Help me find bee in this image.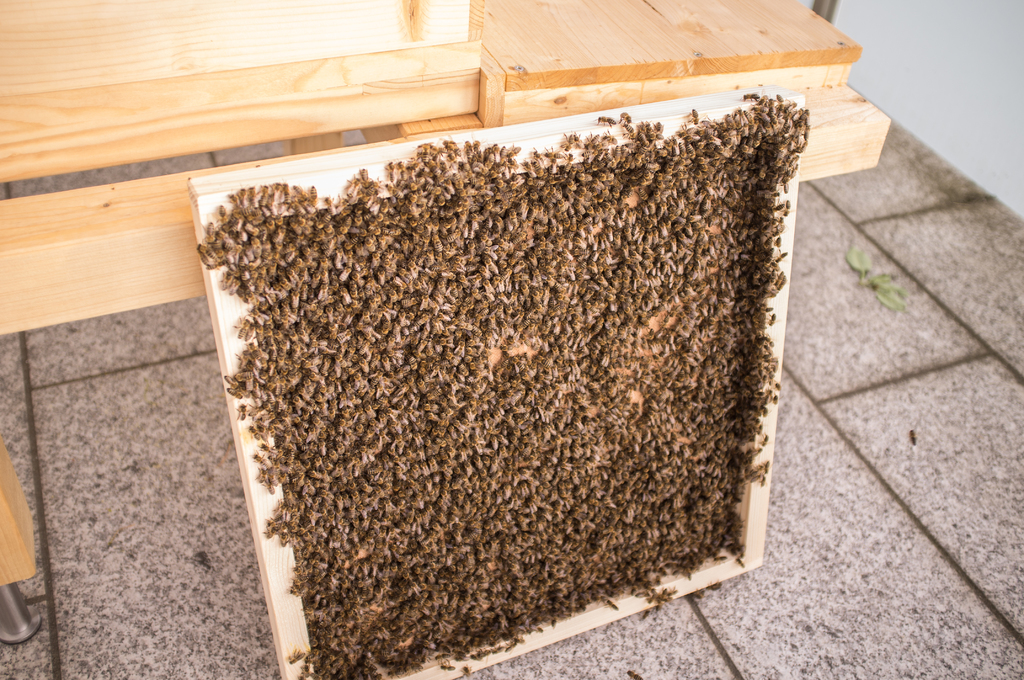
Found it: locate(408, 156, 417, 170).
